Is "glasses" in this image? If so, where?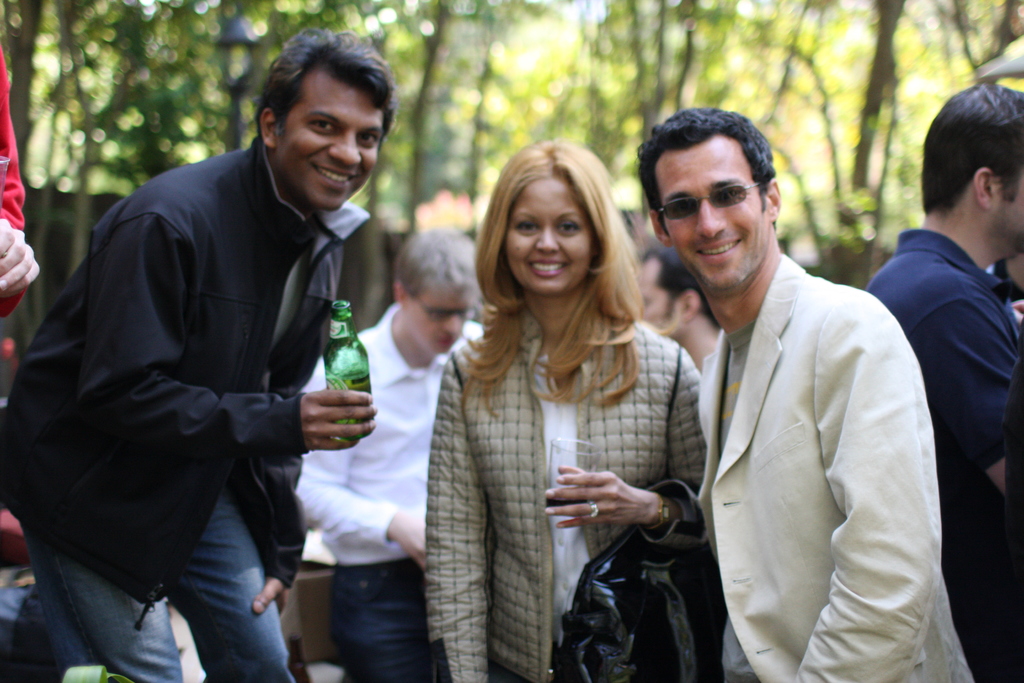
Yes, at bbox=(404, 290, 479, 324).
